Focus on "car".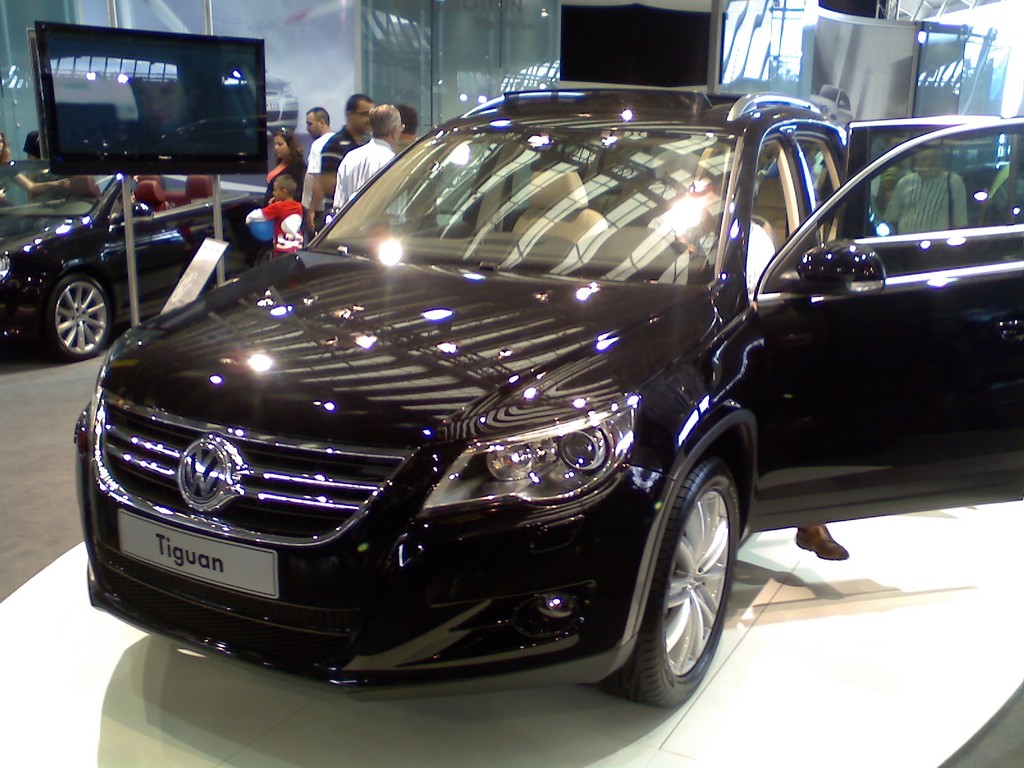
Focused at crop(0, 171, 277, 364).
